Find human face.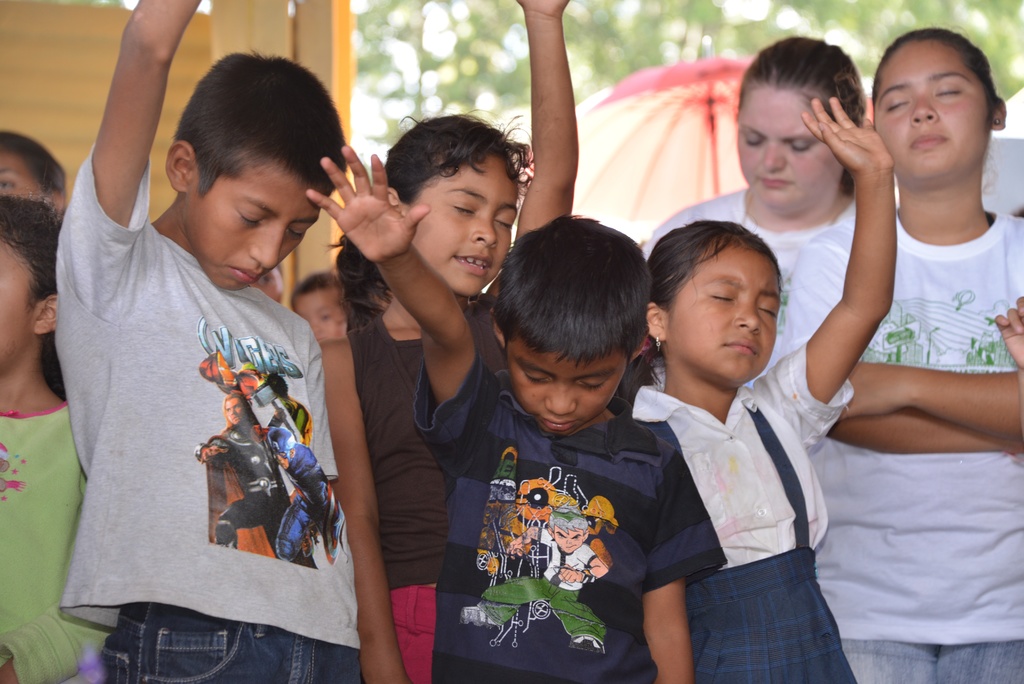
x1=419, y1=161, x2=521, y2=298.
